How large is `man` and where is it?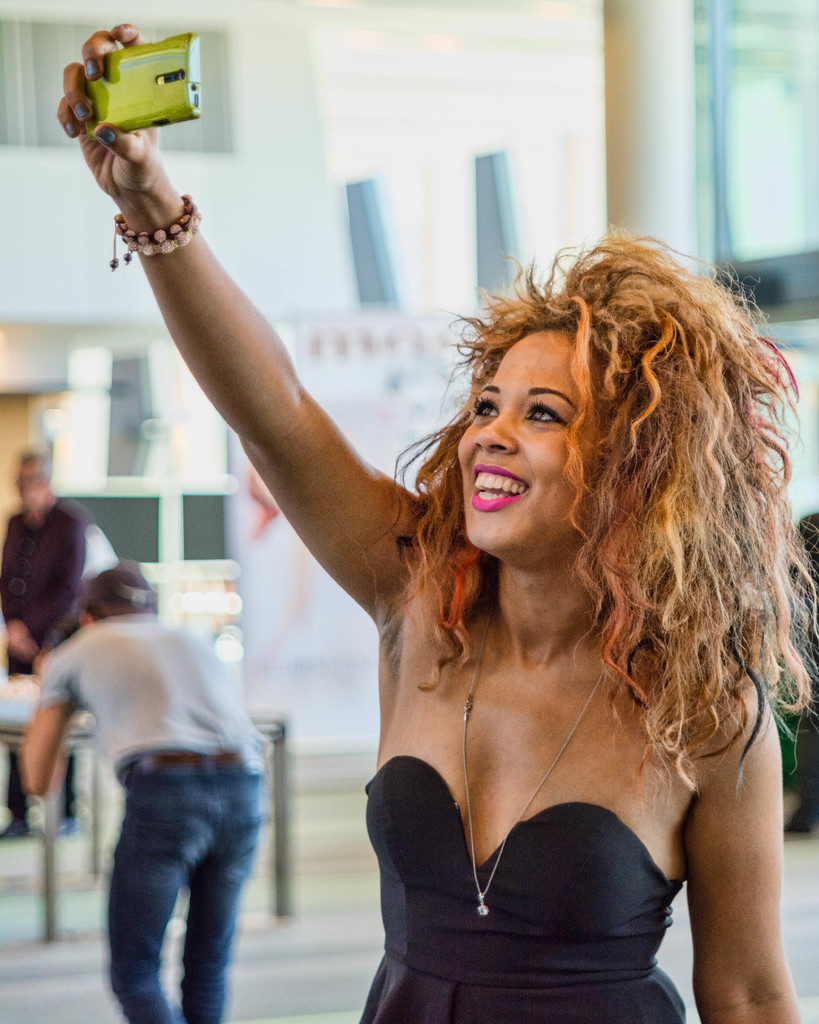
Bounding box: box(34, 557, 301, 1002).
